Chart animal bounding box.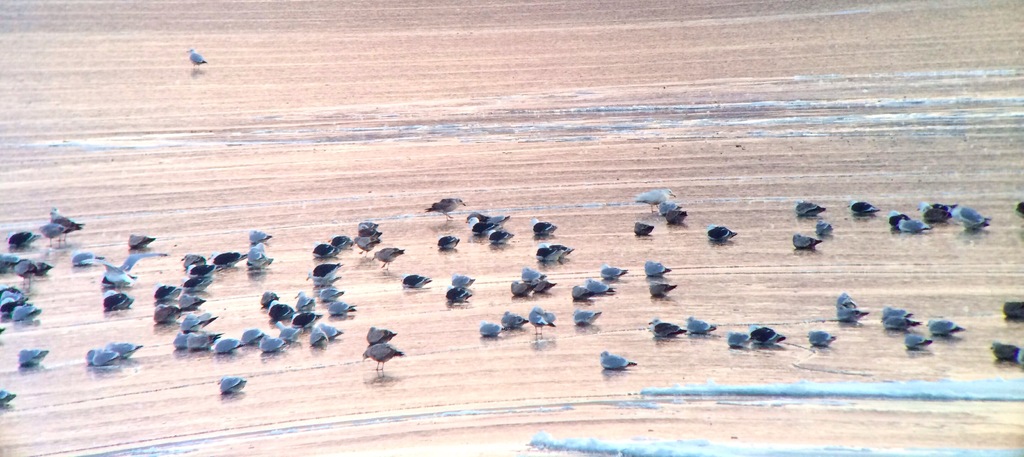
Charted: 53 211 83 248.
